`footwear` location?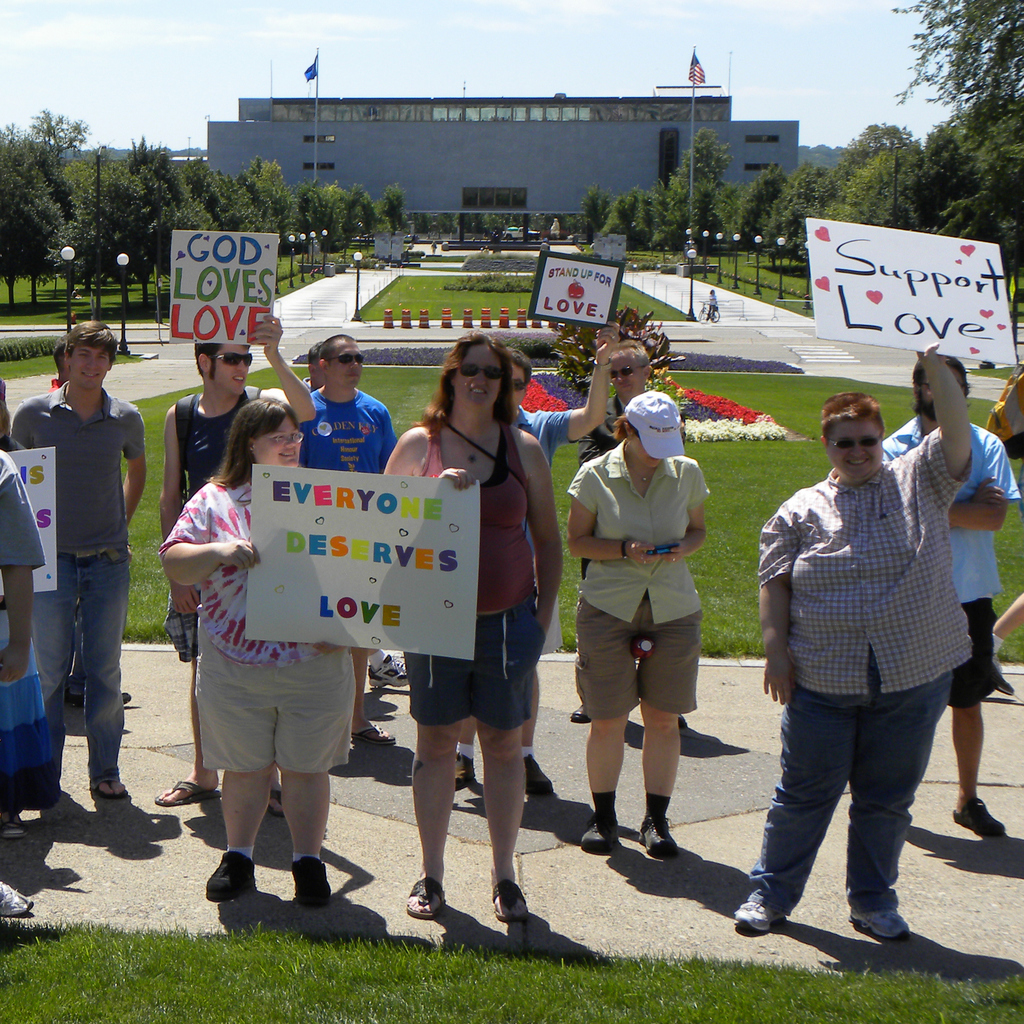
98 778 137 806
